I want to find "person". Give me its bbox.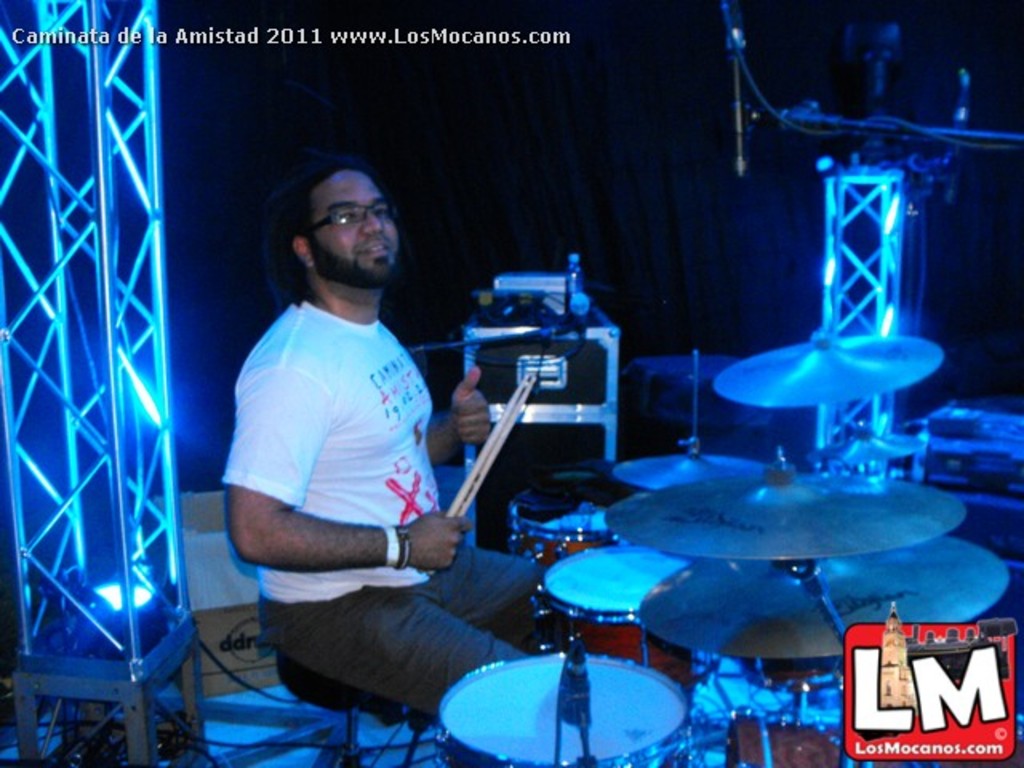
bbox=(216, 154, 611, 766).
